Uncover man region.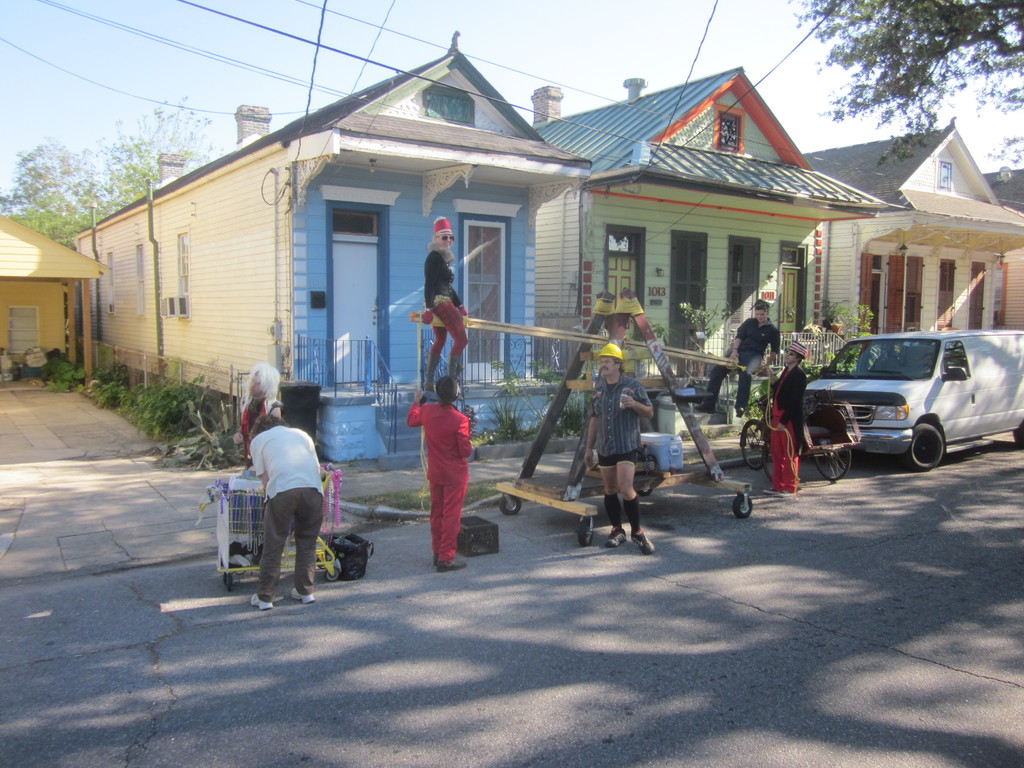
Uncovered: BBox(229, 401, 335, 605).
